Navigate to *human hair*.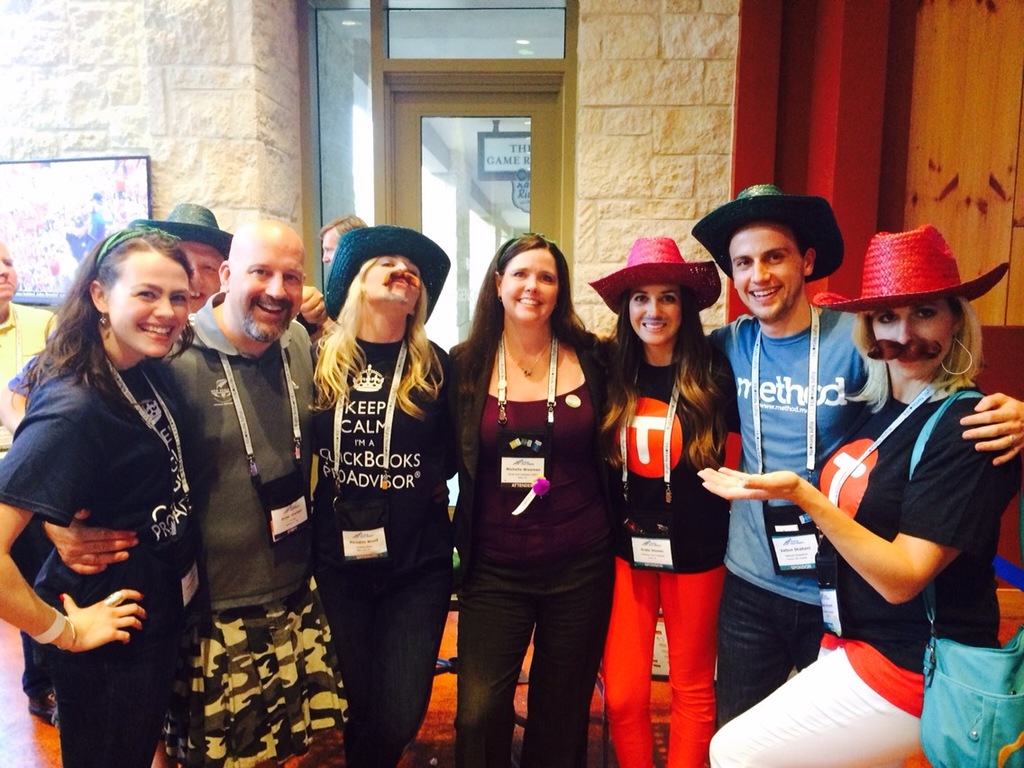
Navigation target: 598 281 731 473.
